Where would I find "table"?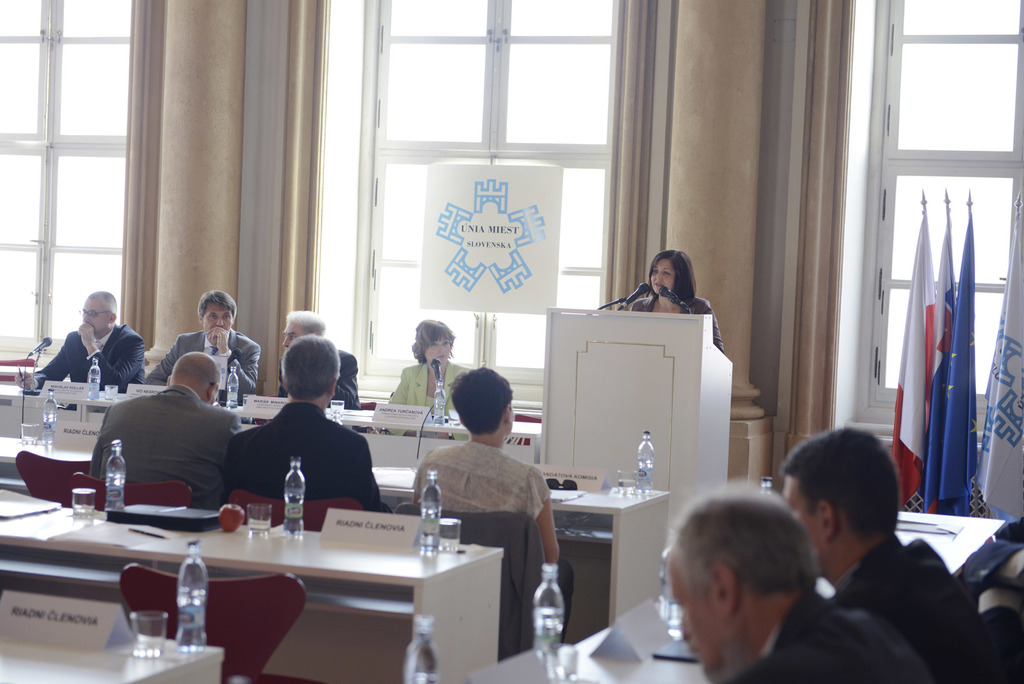
At (0,462,671,656).
